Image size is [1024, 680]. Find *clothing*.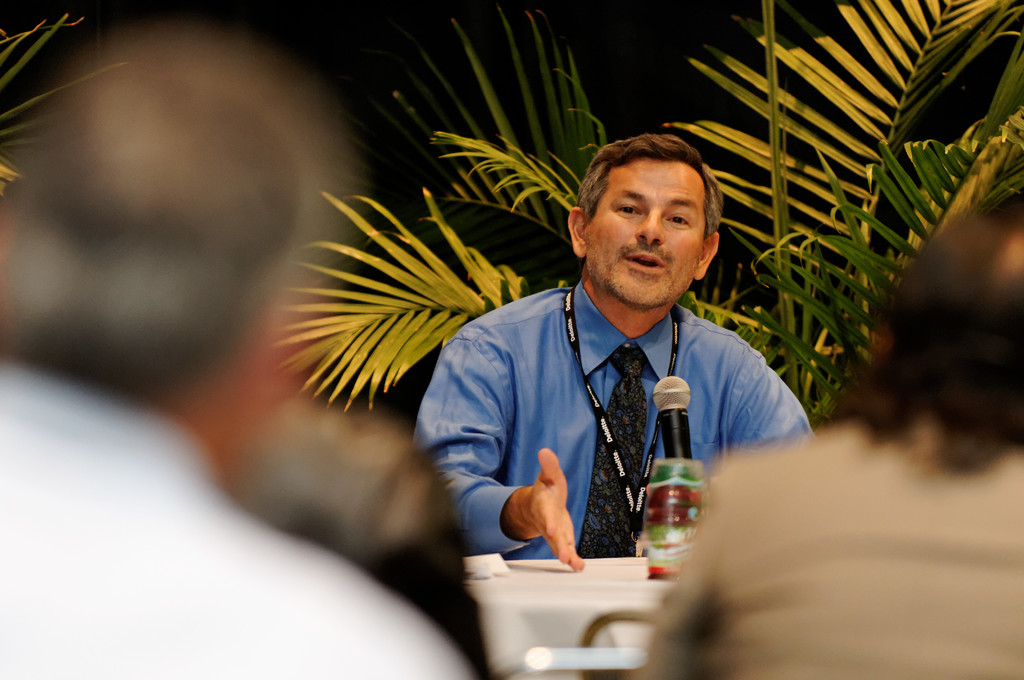
select_region(643, 413, 1023, 679).
